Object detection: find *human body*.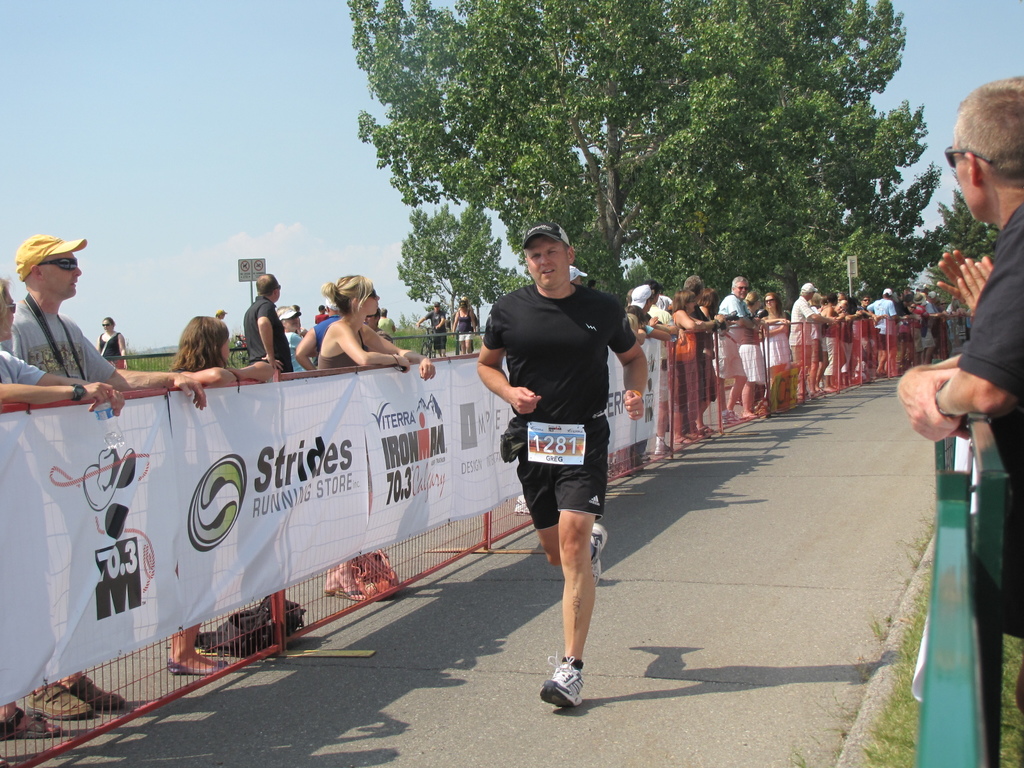
Rect(418, 300, 447, 358).
